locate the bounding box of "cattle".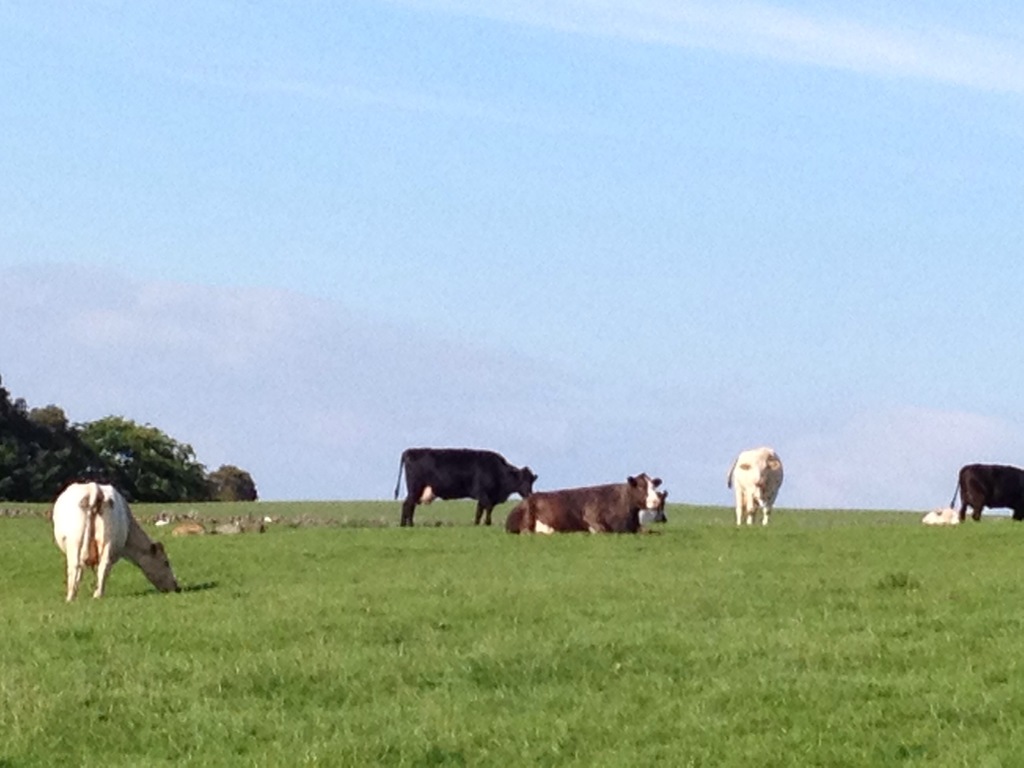
Bounding box: locate(386, 447, 543, 527).
